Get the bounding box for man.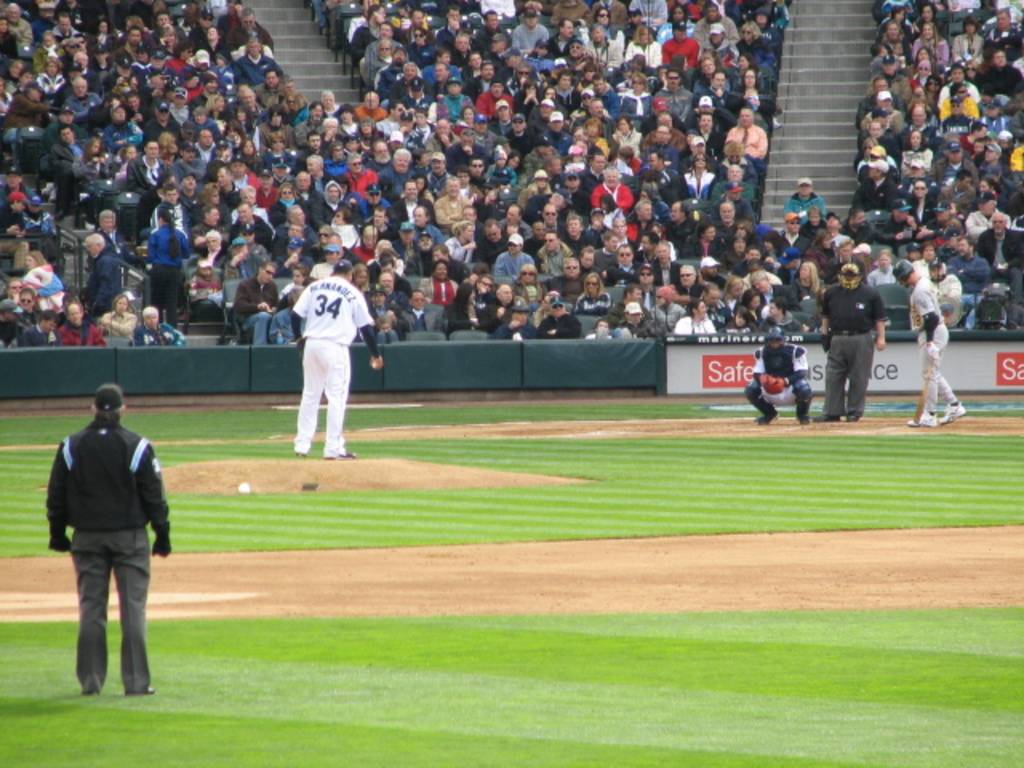
<region>42, 382, 166, 706</region>.
